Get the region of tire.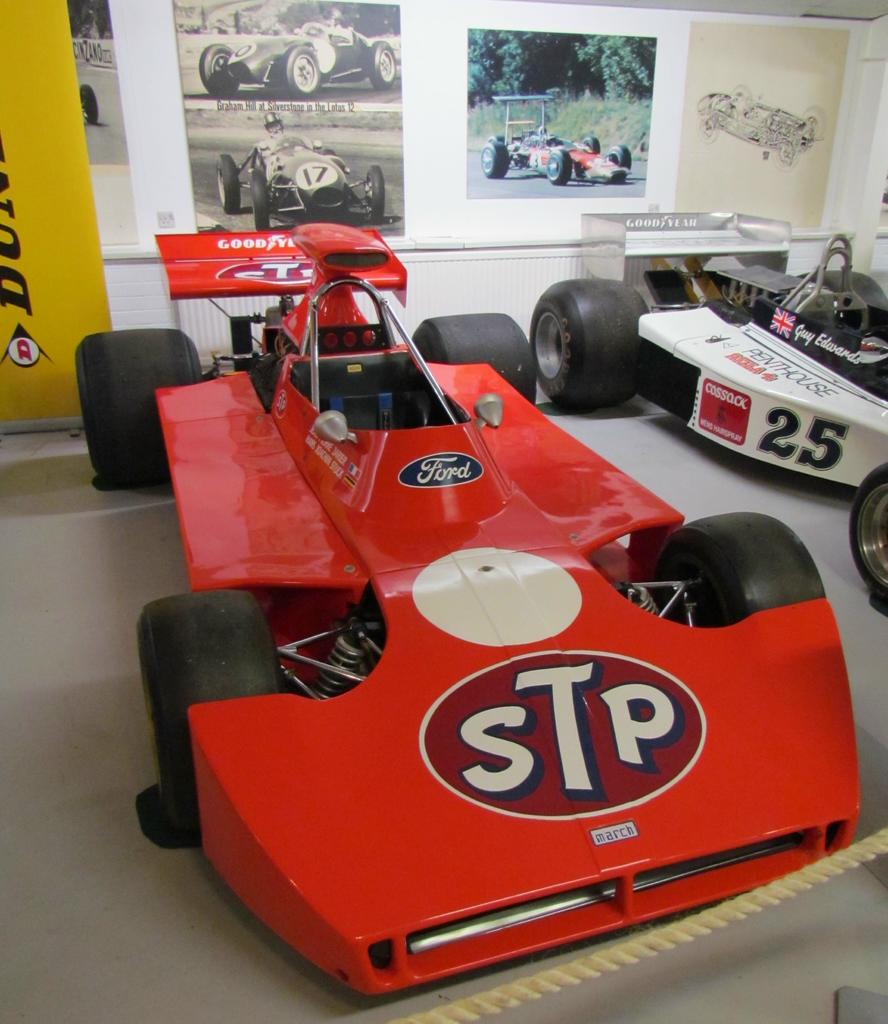
578/136/599/152.
